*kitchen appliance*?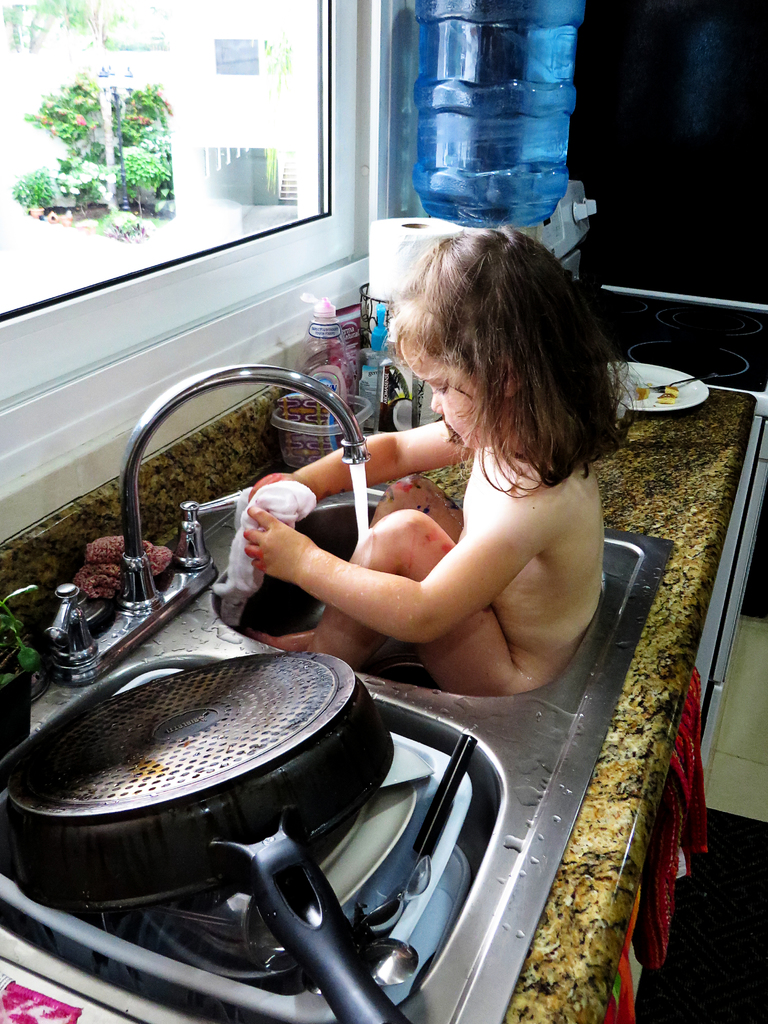
l=163, t=498, r=209, b=615
